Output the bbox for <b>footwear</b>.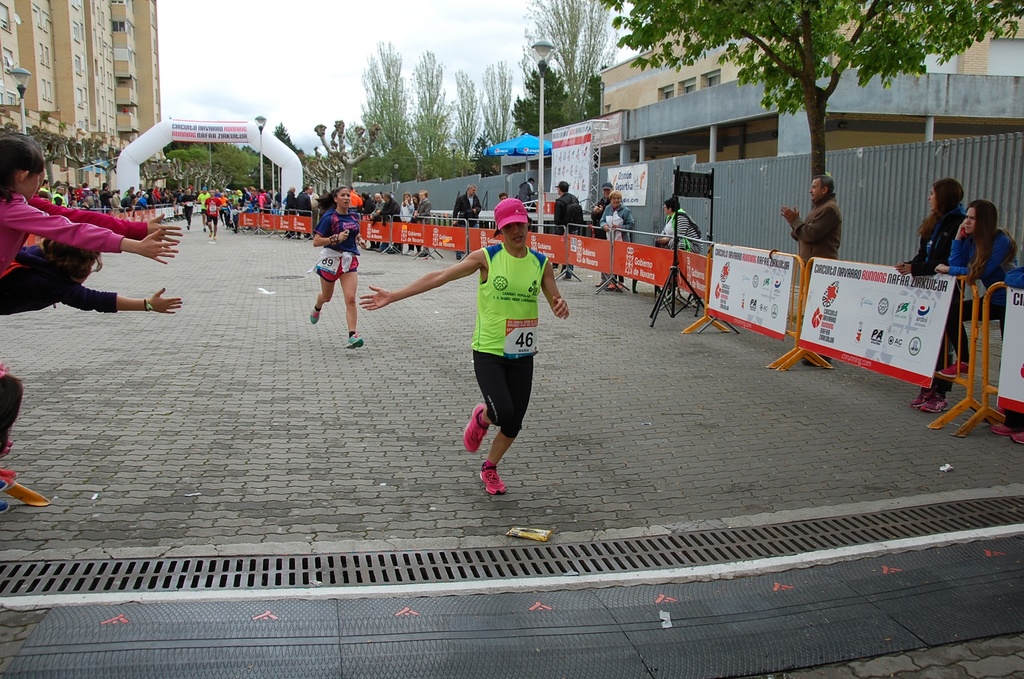
<region>912, 385, 929, 411</region>.
